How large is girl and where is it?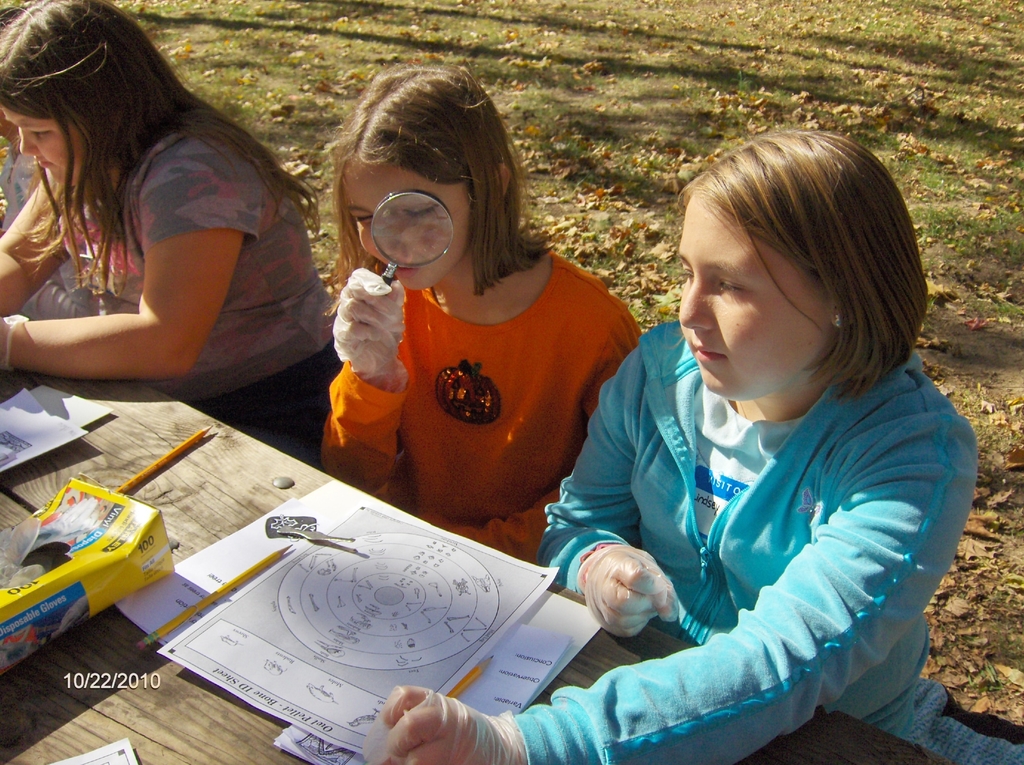
Bounding box: x1=369, y1=129, x2=1023, y2=764.
